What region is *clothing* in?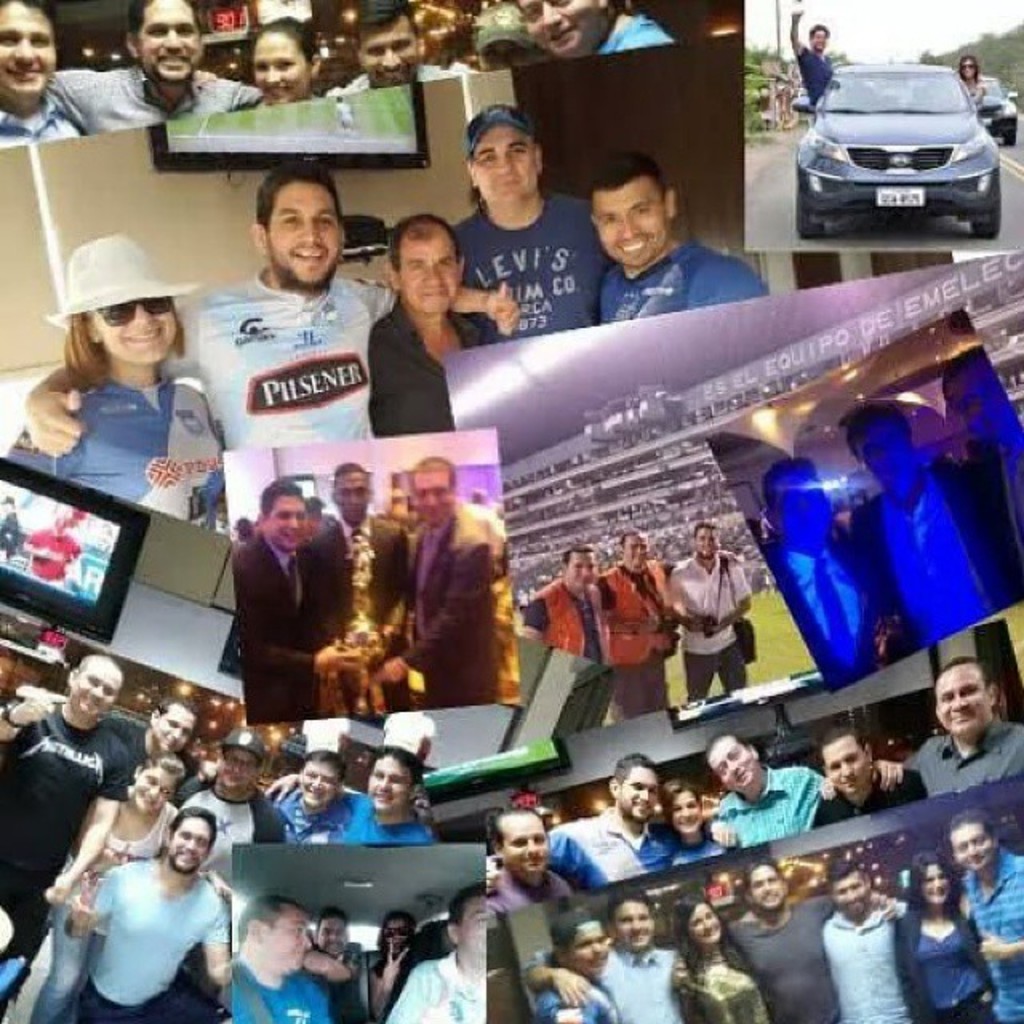
box(365, 306, 499, 422).
